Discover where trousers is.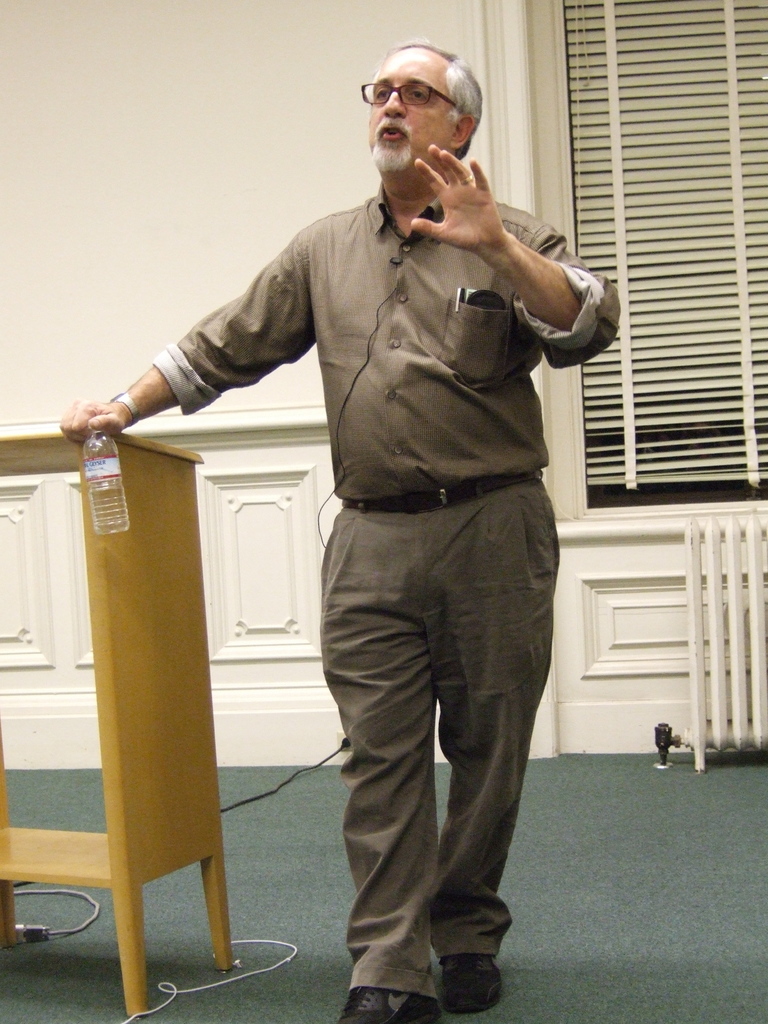
Discovered at left=321, top=471, right=560, bottom=1007.
